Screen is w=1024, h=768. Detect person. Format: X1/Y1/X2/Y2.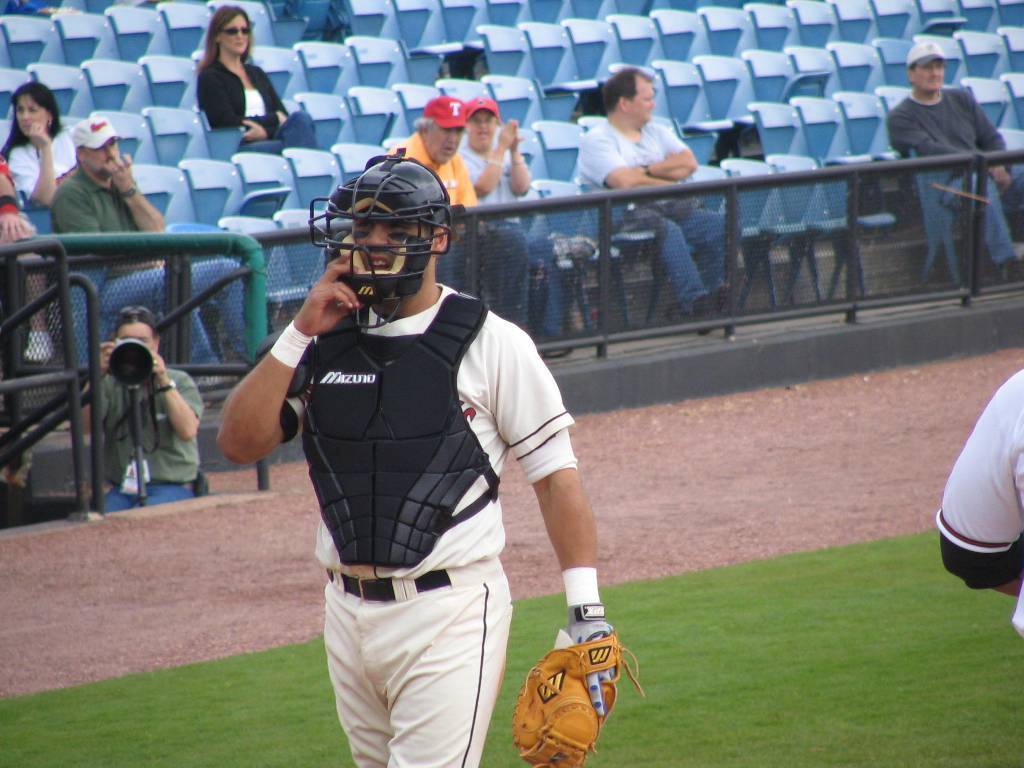
889/39/1023/278.
